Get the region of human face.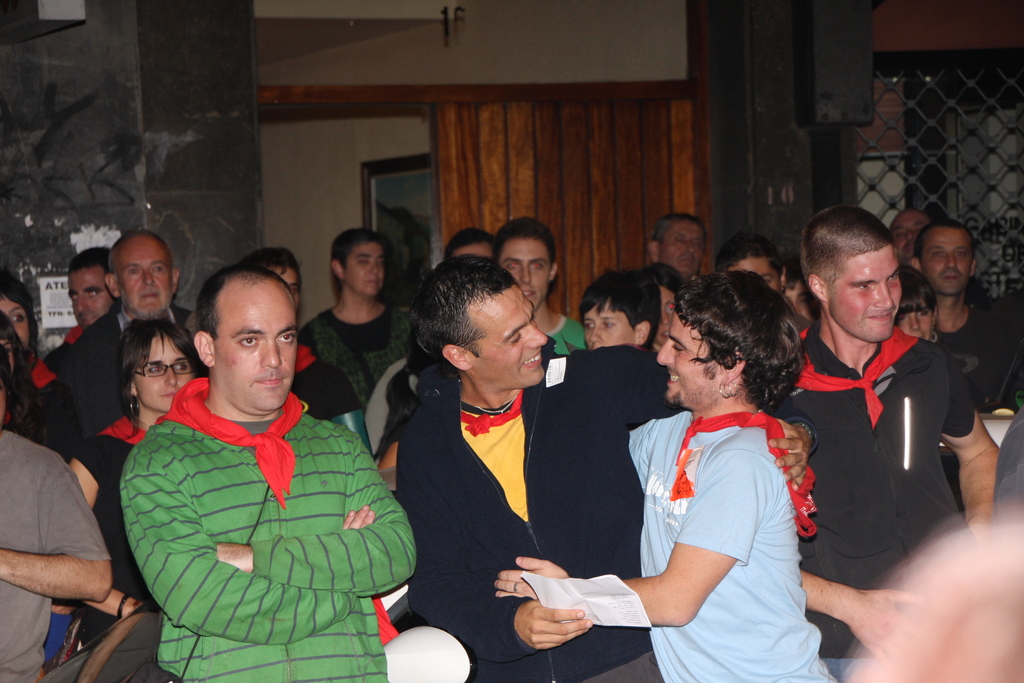
l=206, t=280, r=303, b=416.
